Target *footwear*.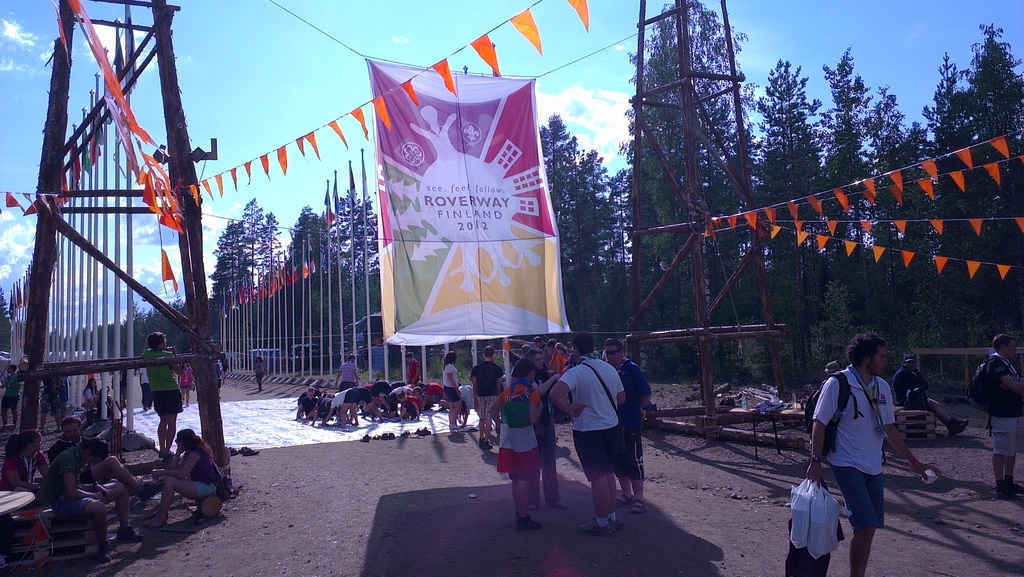
Target region: 242:446:259:457.
